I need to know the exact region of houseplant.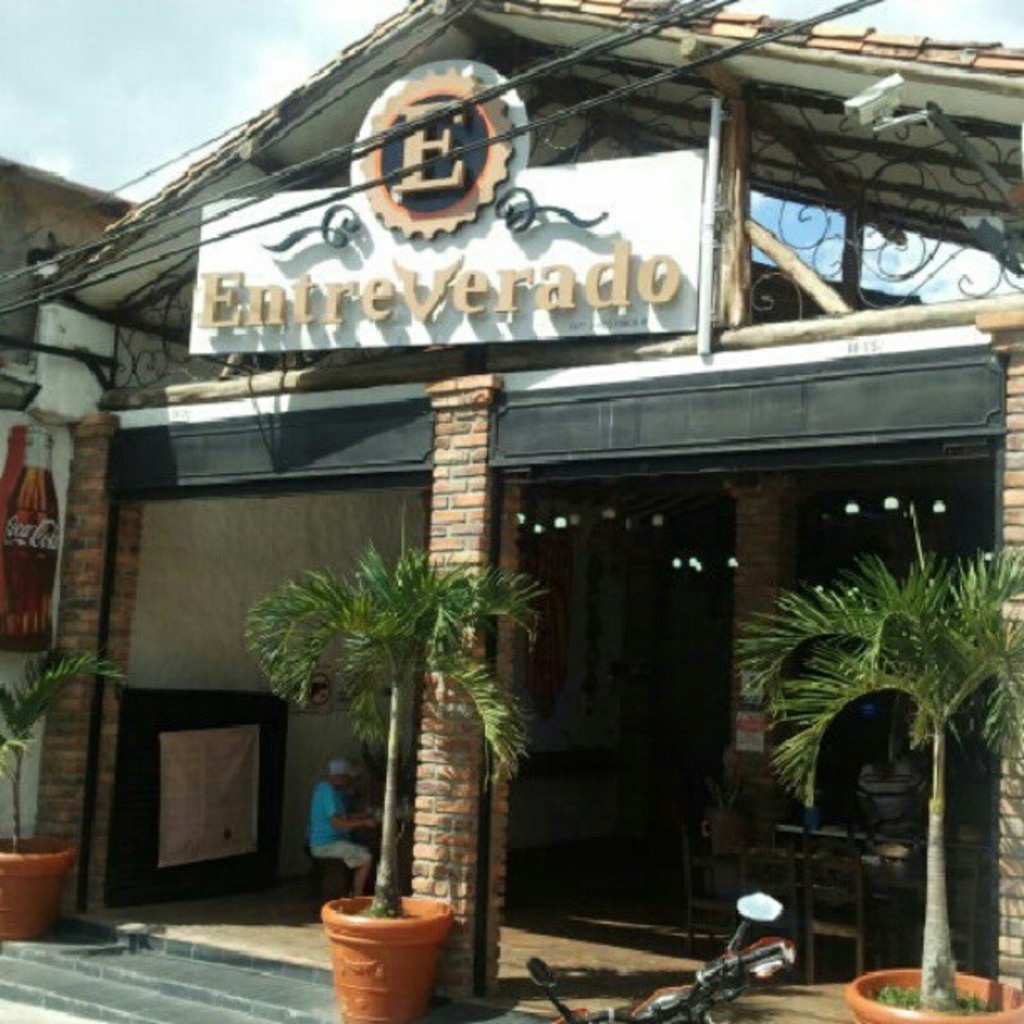
Region: (0,643,132,950).
